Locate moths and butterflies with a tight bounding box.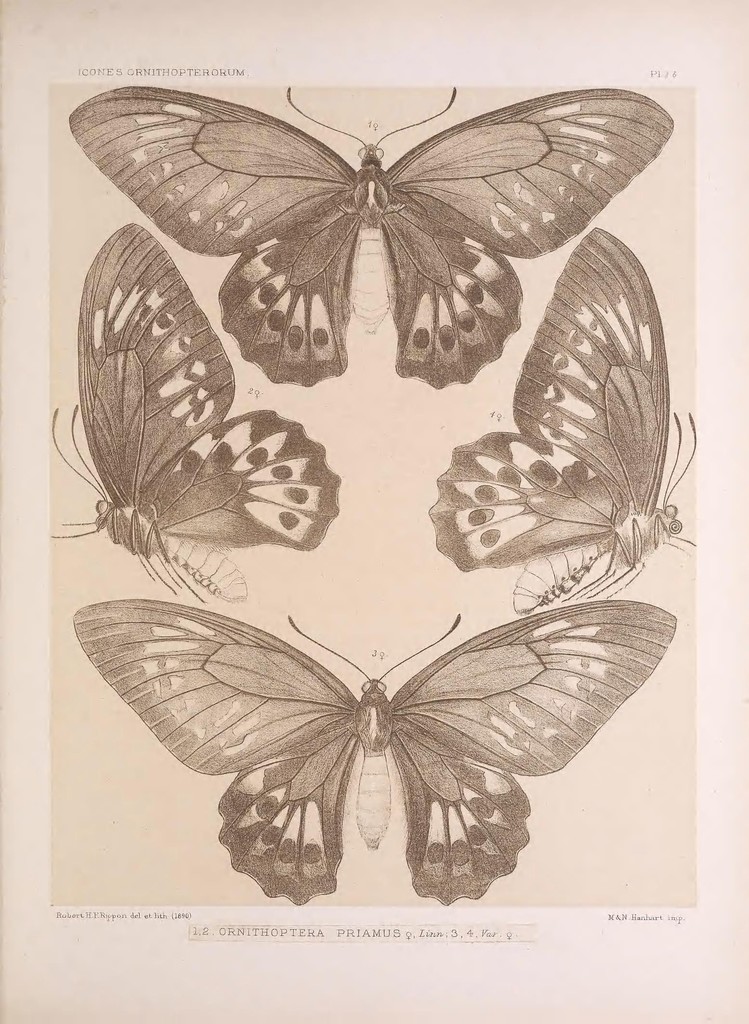
x1=66, y1=83, x2=678, y2=393.
